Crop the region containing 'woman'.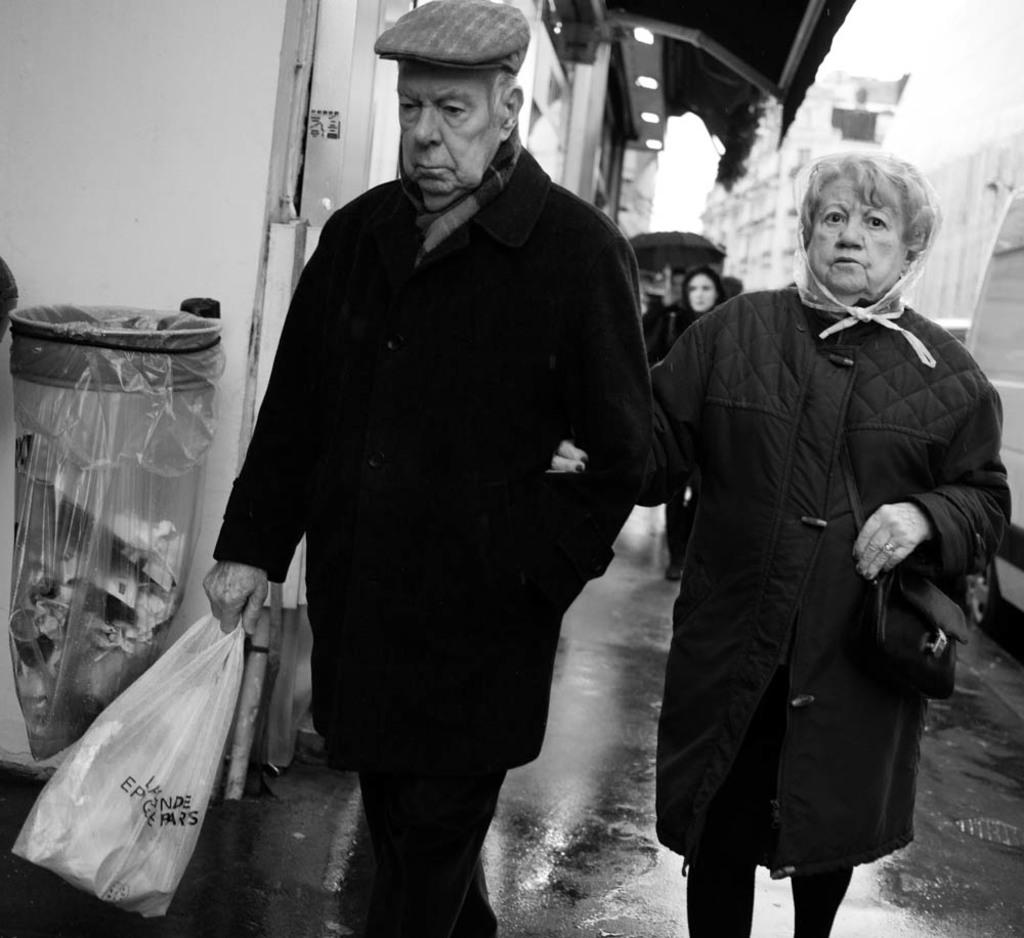
Crop region: 649/129/988/937.
